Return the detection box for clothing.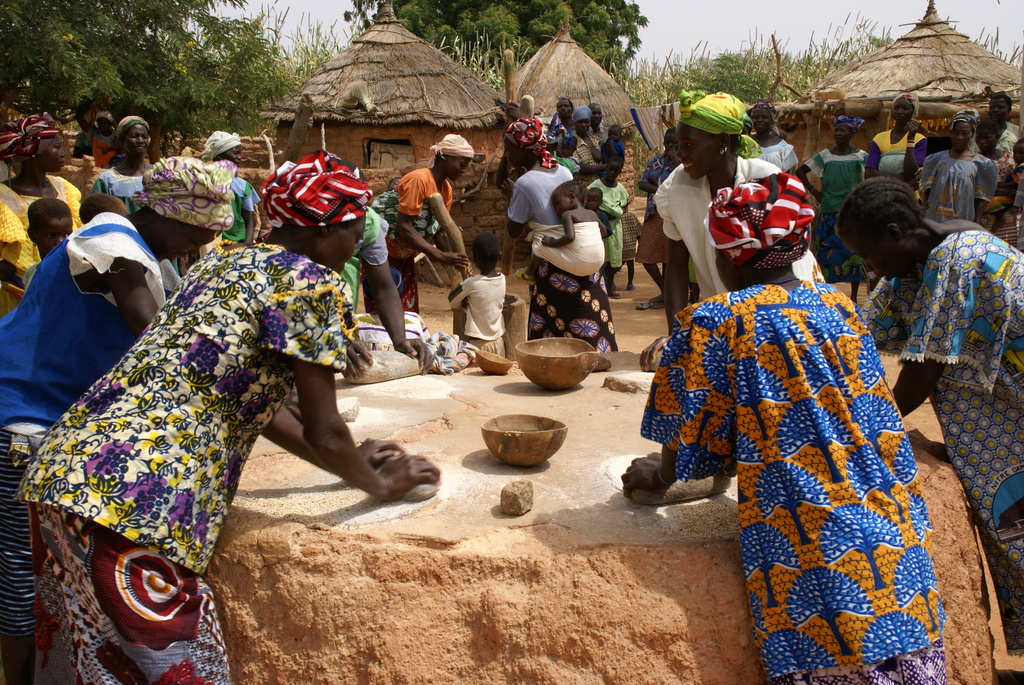
x1=586, y1=177, x2=632, y2=272.
